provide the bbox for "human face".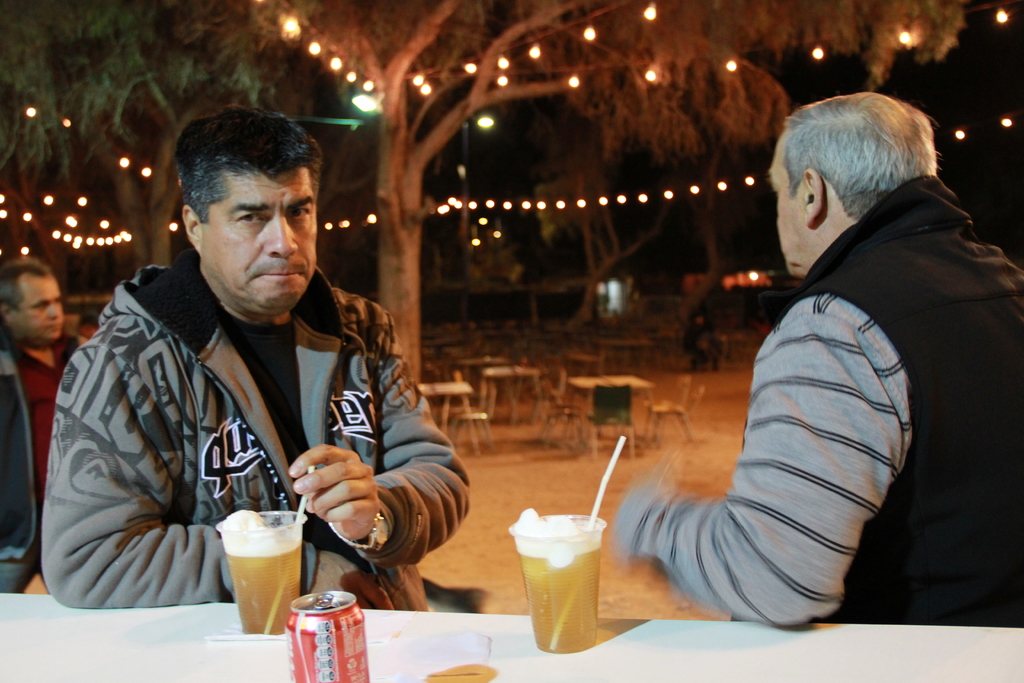
200 170 316 308.
